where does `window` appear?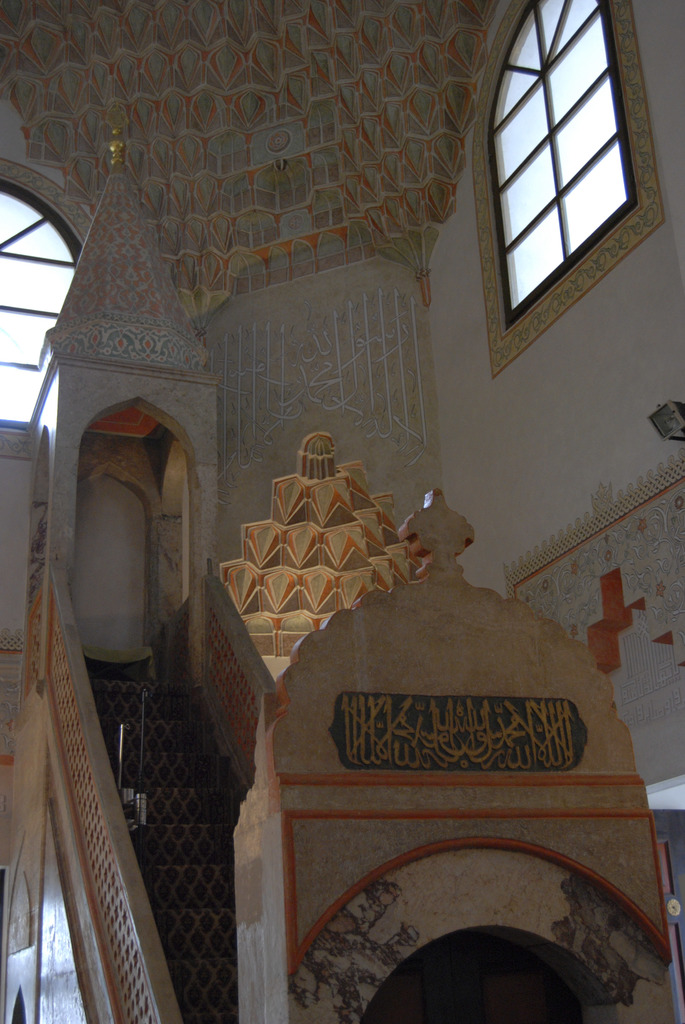
Appears at <bbox>0, 154, 81, 459</bbox>.
